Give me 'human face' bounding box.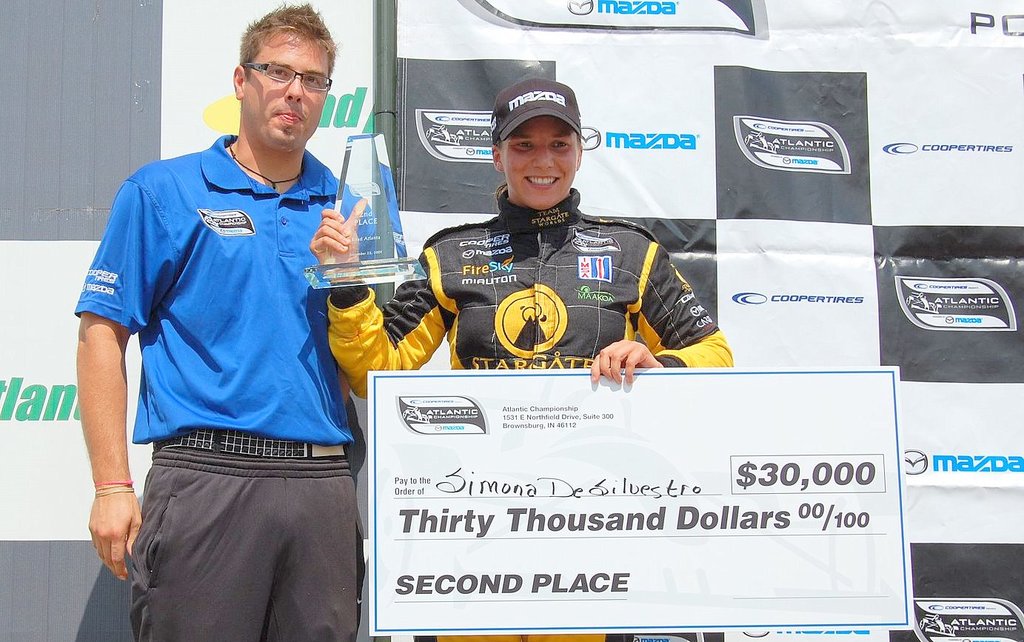
l=502, t=116, r=578, b=211.
